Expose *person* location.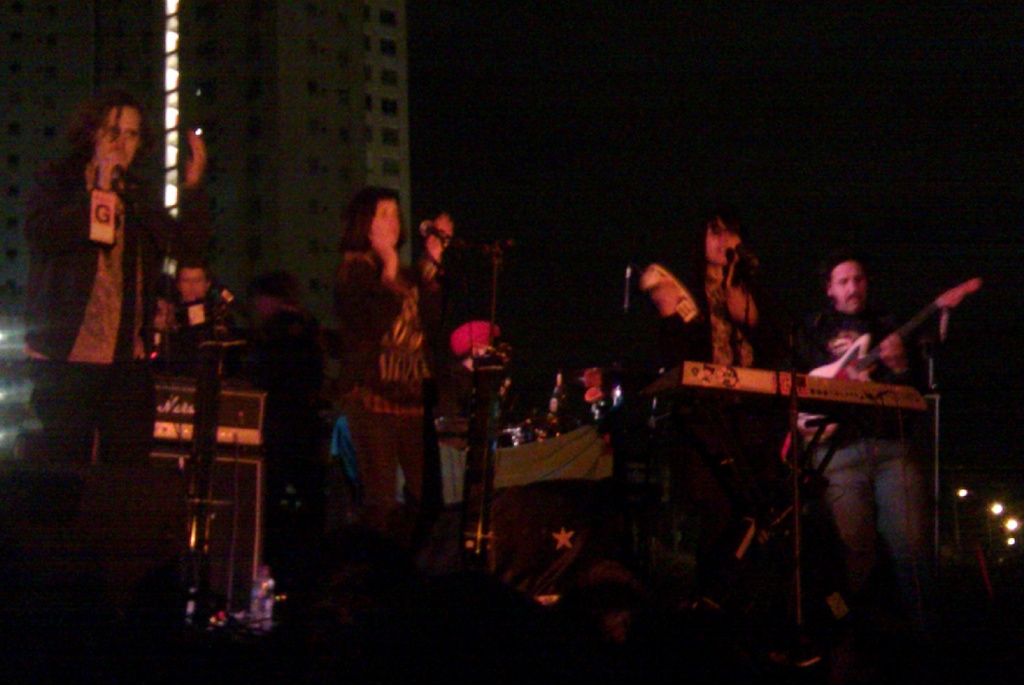
Exposed at bbox=(339, 193, 504, 665).
